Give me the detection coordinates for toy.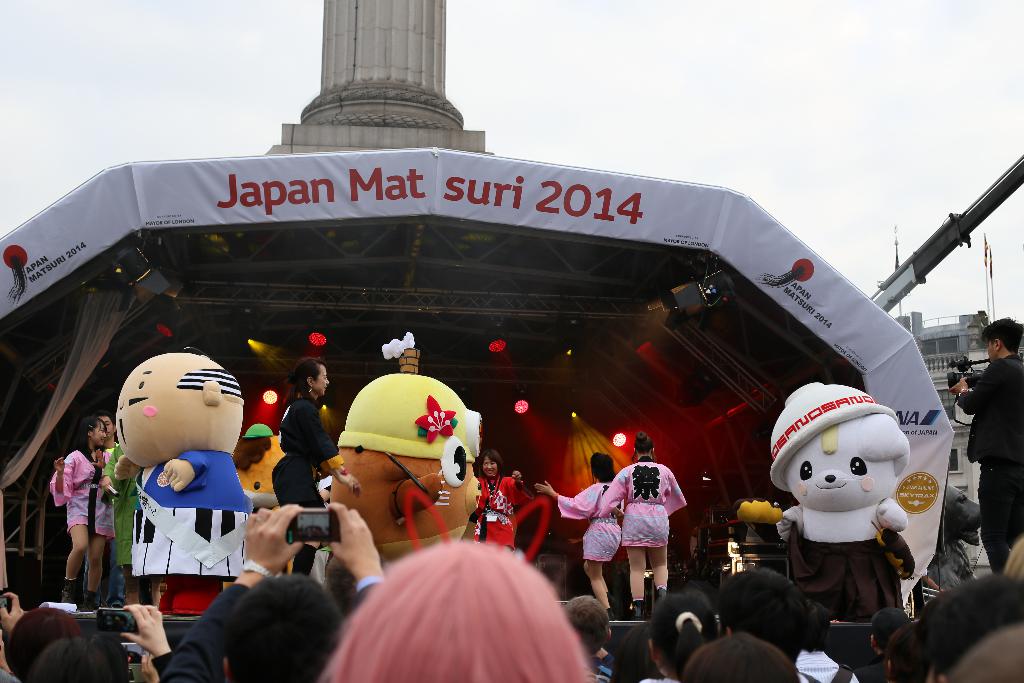
227, 419, 317, 586.
